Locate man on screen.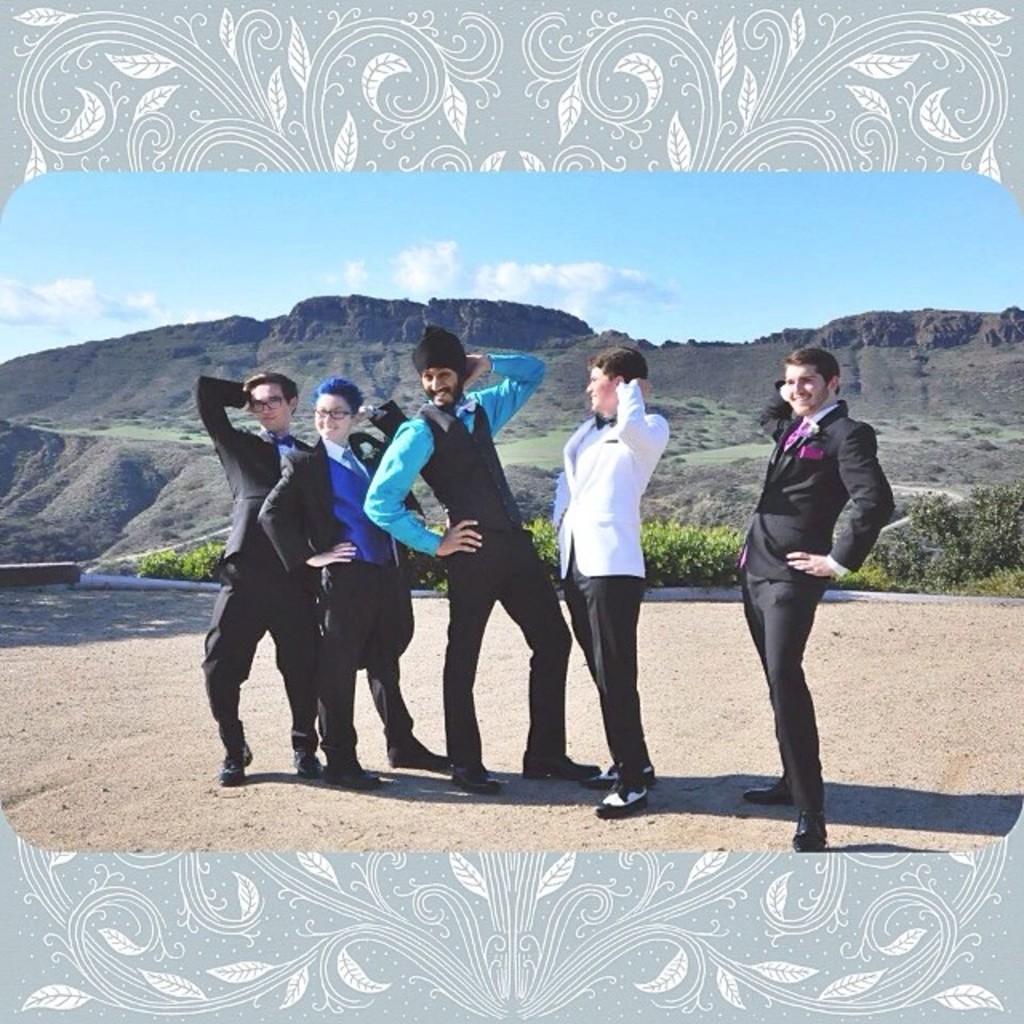
On screen at left=363, top=331, right=608, bottom=800.
